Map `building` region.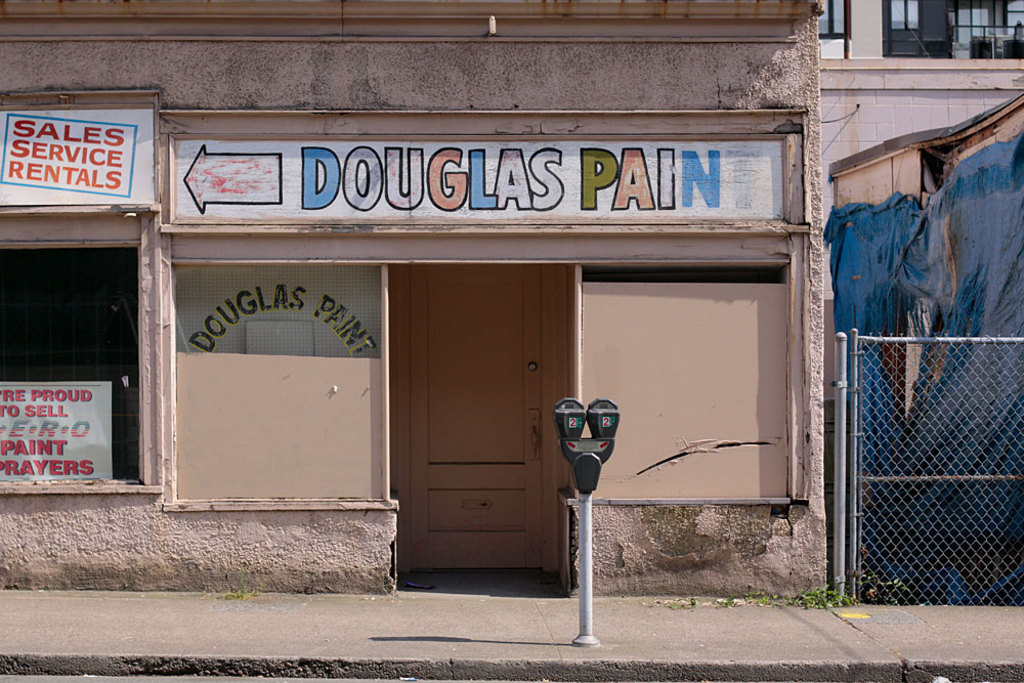
Mapped to pyautogui.locateOnScreen(819, 0, 1023, 435).
